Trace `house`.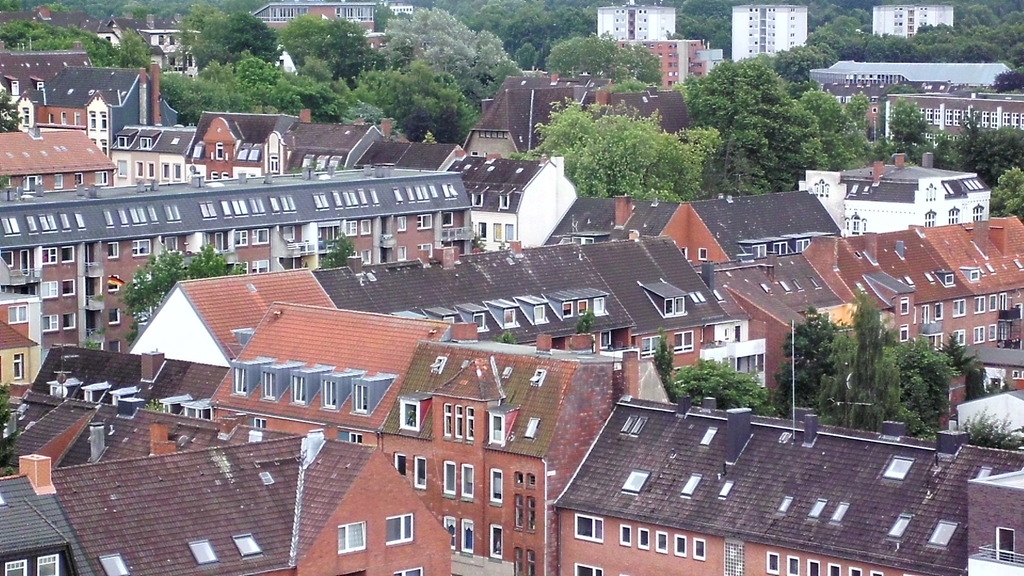
Traced to pyautogui.locateOnScreen(0, 125, 109, 198).
